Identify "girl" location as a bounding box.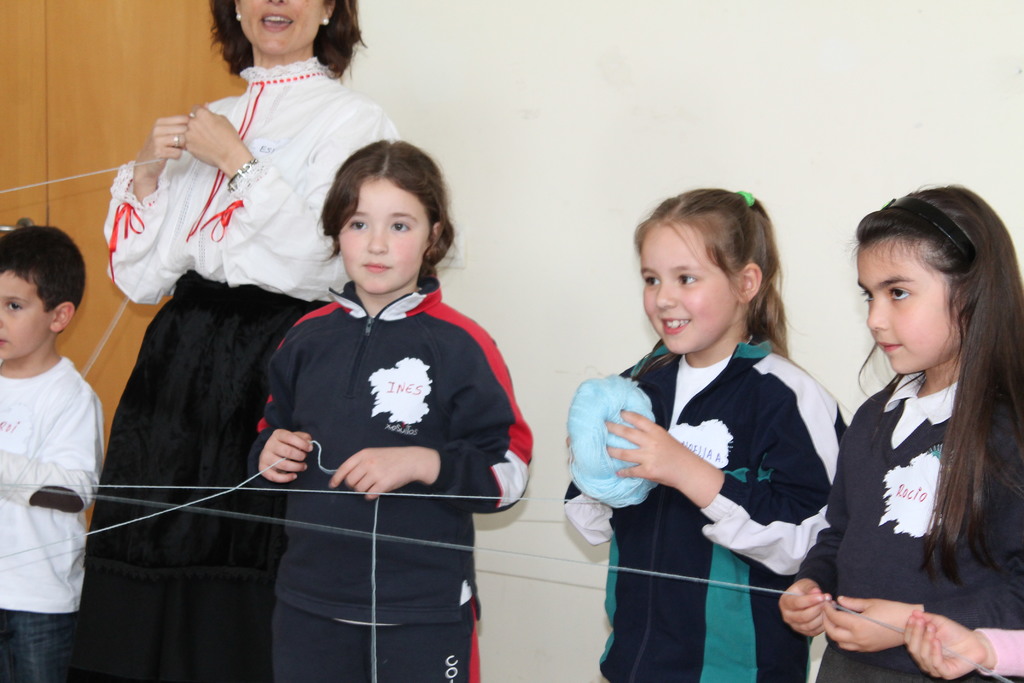
bbox=(243, 137, 535, 682).
